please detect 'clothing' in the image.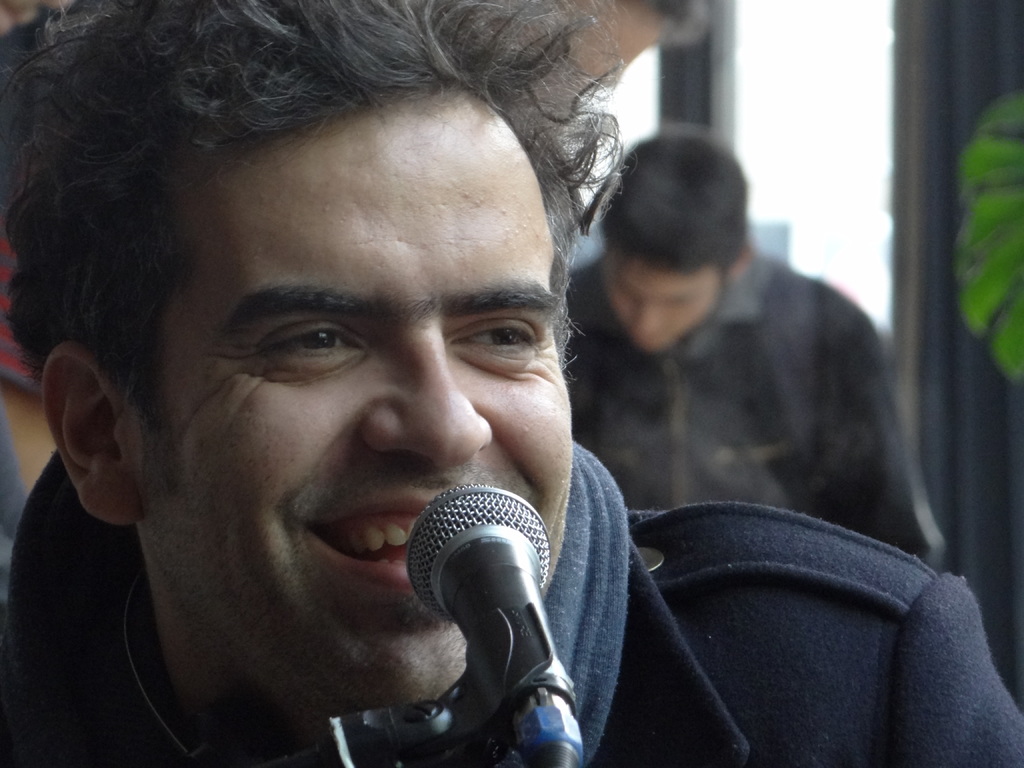
pyautogui.locateOnScreen(566, 248, 932, 558).
